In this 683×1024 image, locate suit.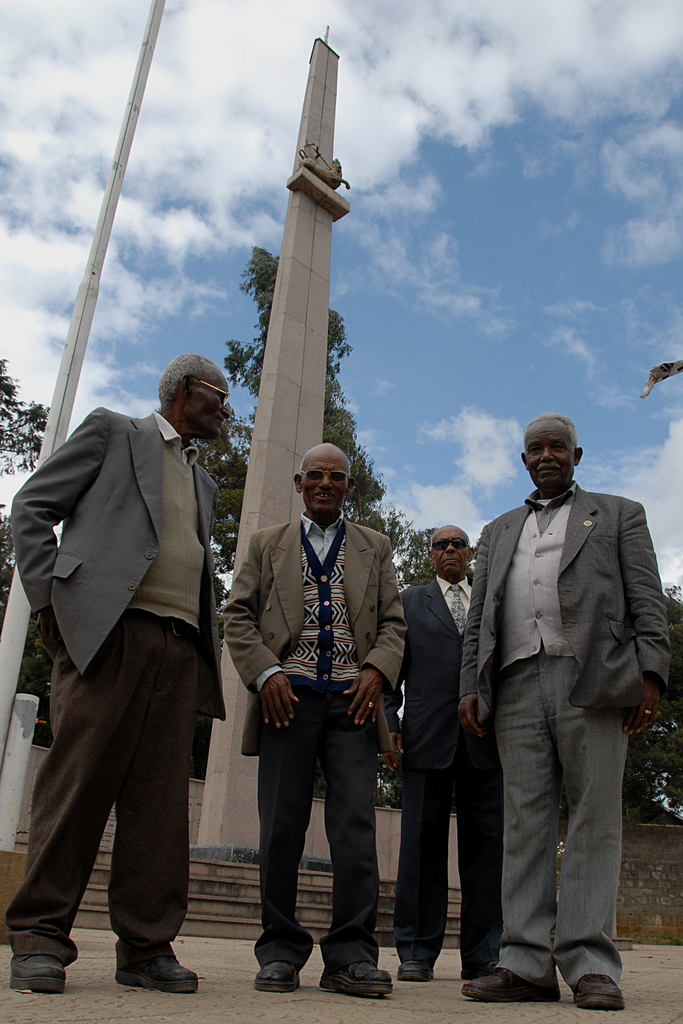
Bounding box: select_region(10, 357, 234, 1007).
